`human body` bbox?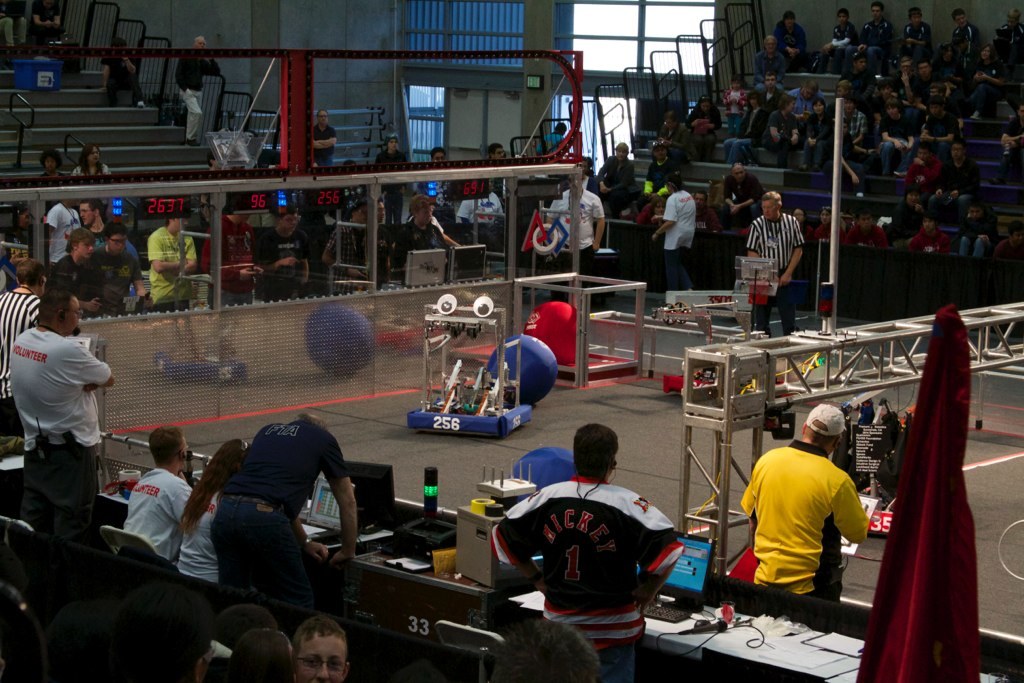
rect(483, 423, 690, 679)
